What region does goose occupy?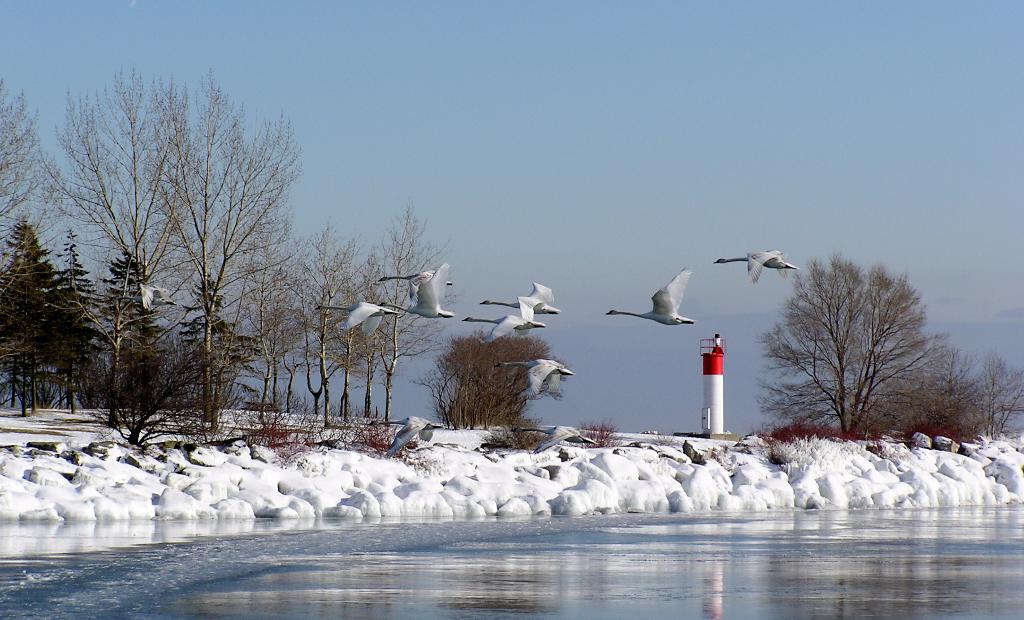
x1=499, y1=362, x2=575, y2=401.
